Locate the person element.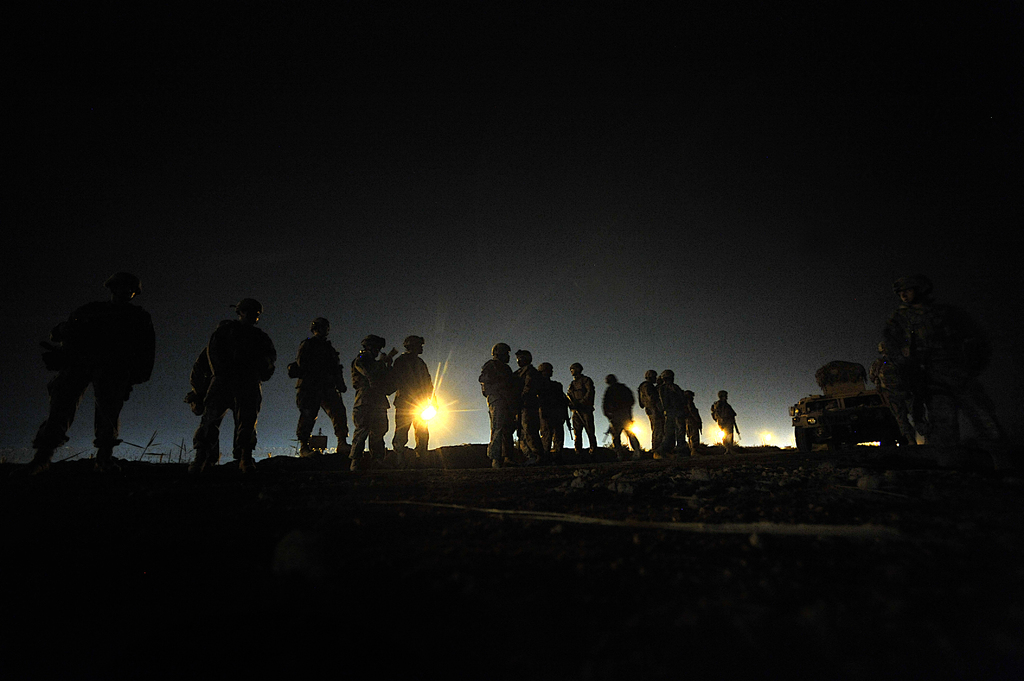
Element bbox: 26/268/154/467.
